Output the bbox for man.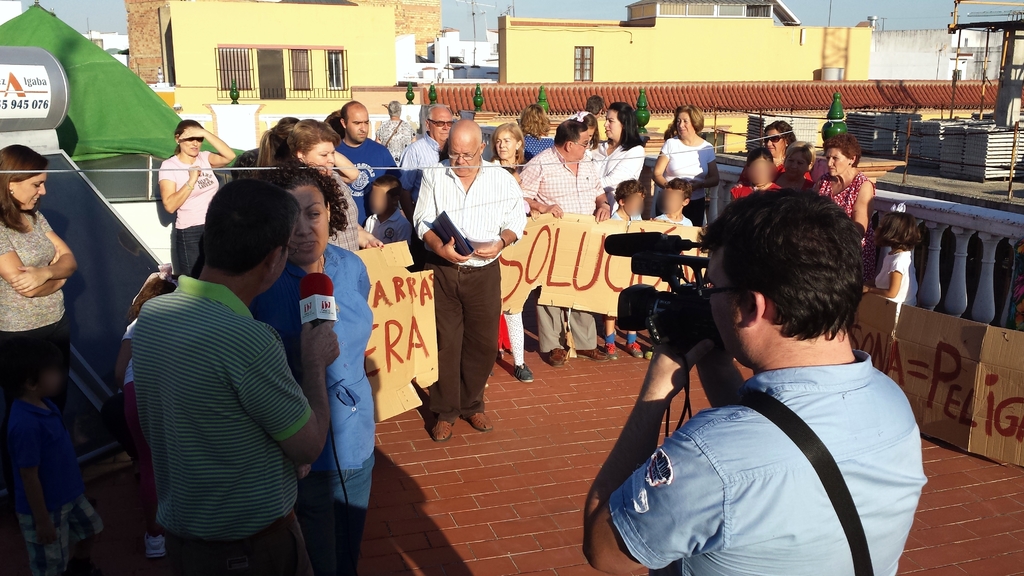
330 95 403 227.
